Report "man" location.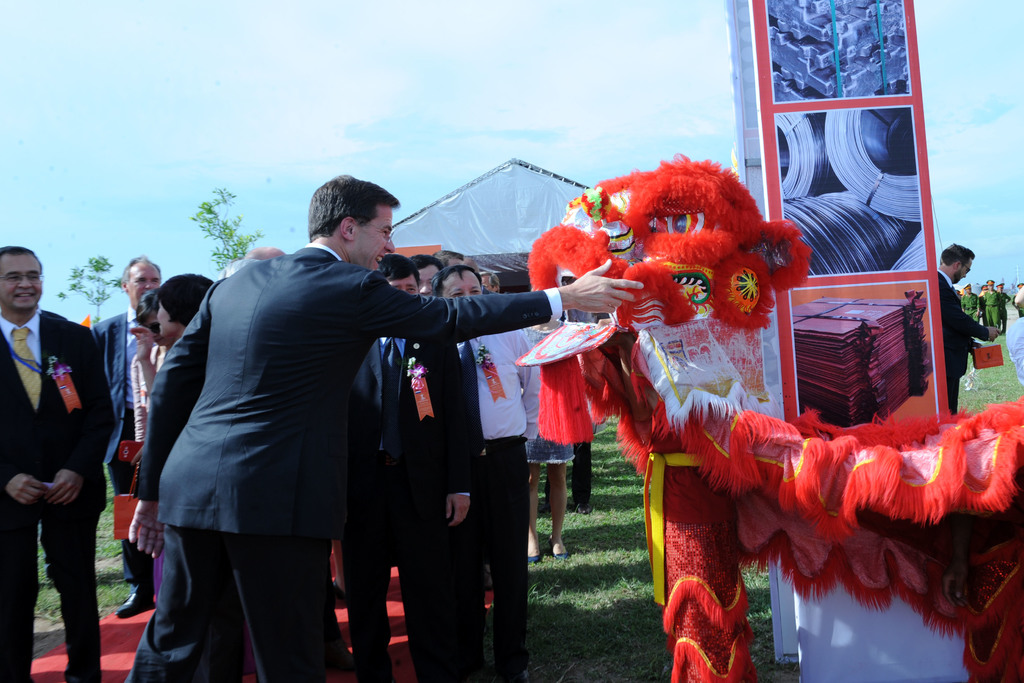
Report: (333,252,479,682).
